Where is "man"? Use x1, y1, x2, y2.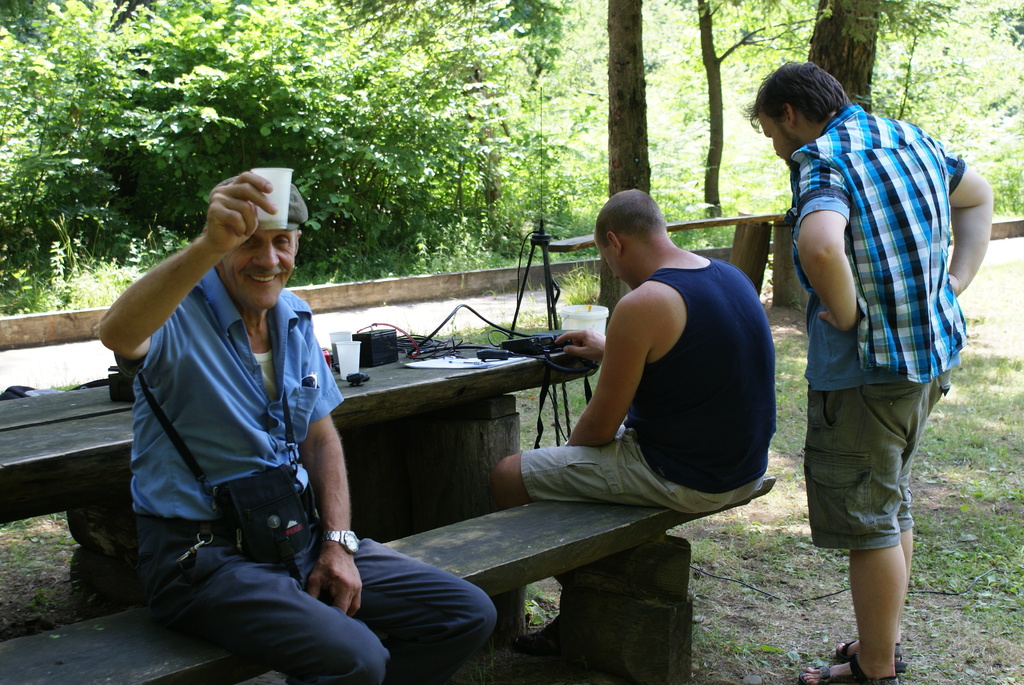
96, 157, 497, 684.
